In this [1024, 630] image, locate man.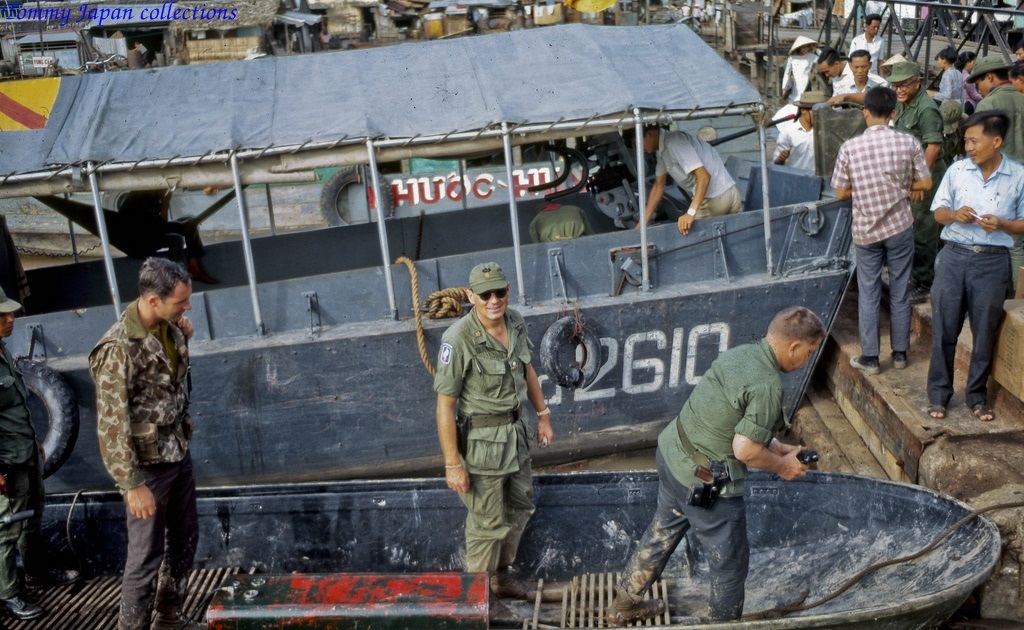
Bounding box: bbox=(832, 90, 938, 364).
